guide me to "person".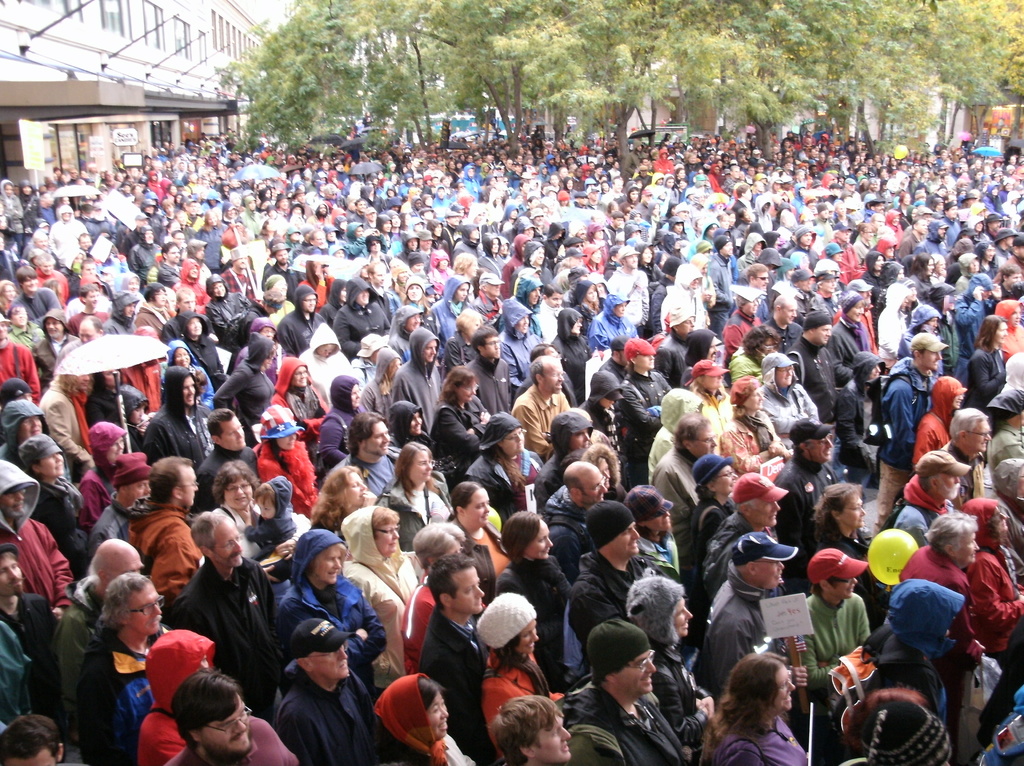
Guidance: [x1=771, y1=339, x2=813, y2=430].
